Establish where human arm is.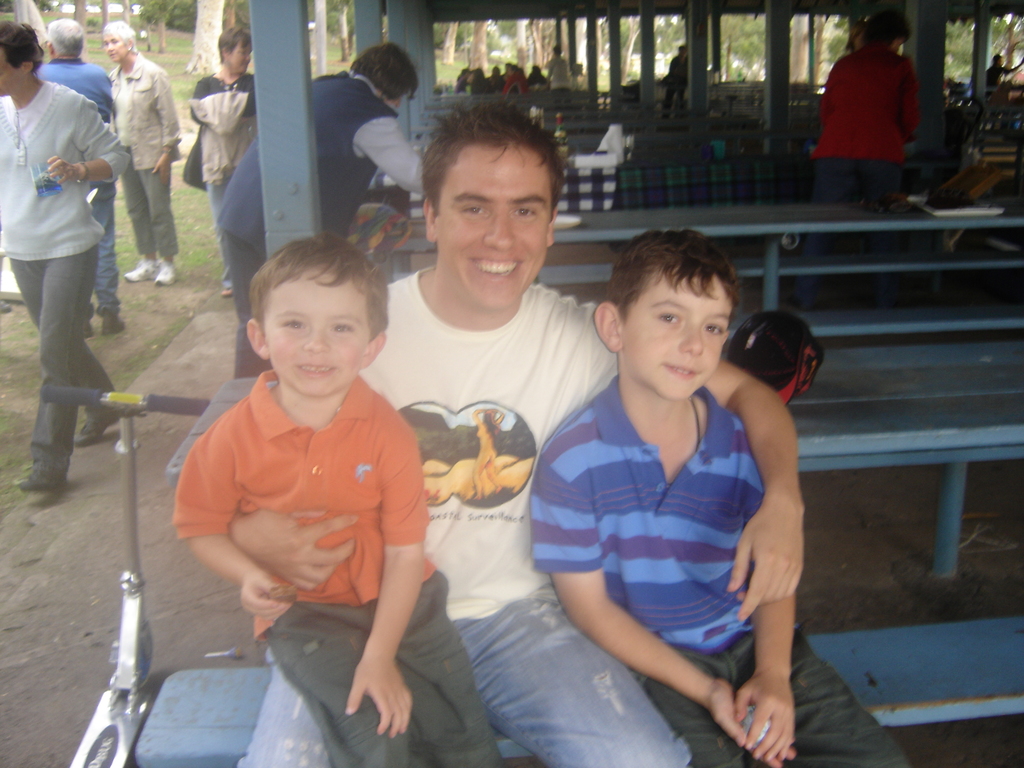
Established at rect(44, 95, 127, 179).
